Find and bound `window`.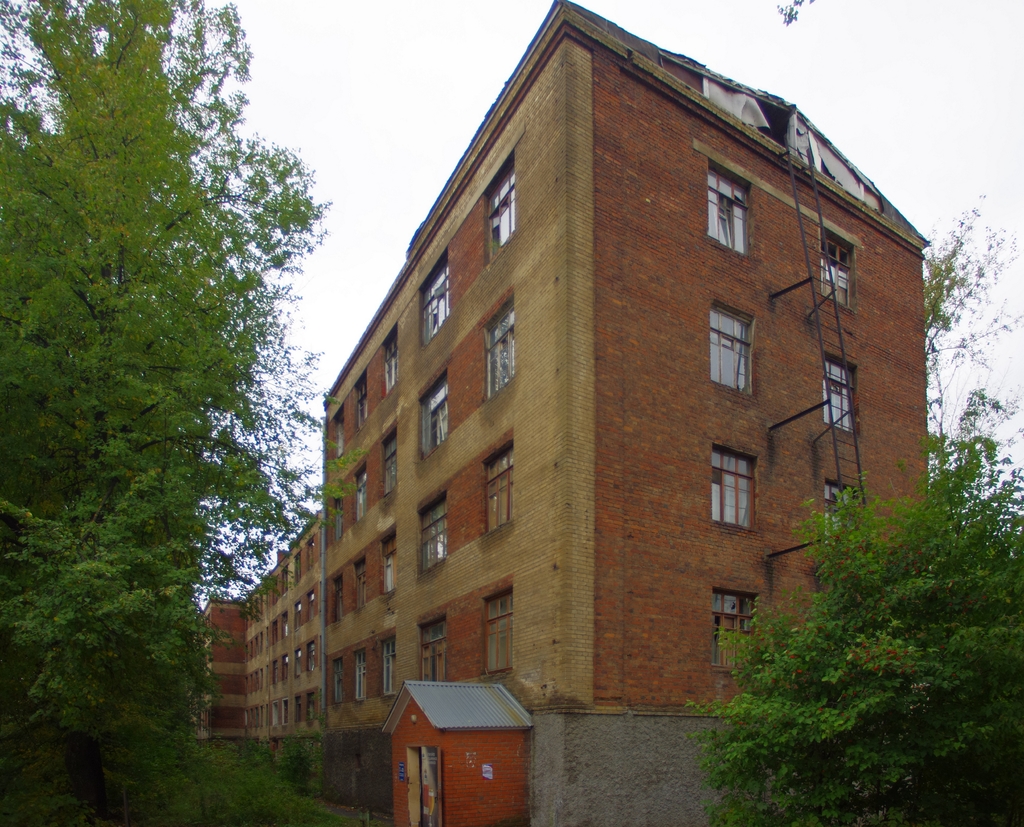
Bound: {"x1": 384, "y1": 632, "x2": 395, "y2": 699}.
